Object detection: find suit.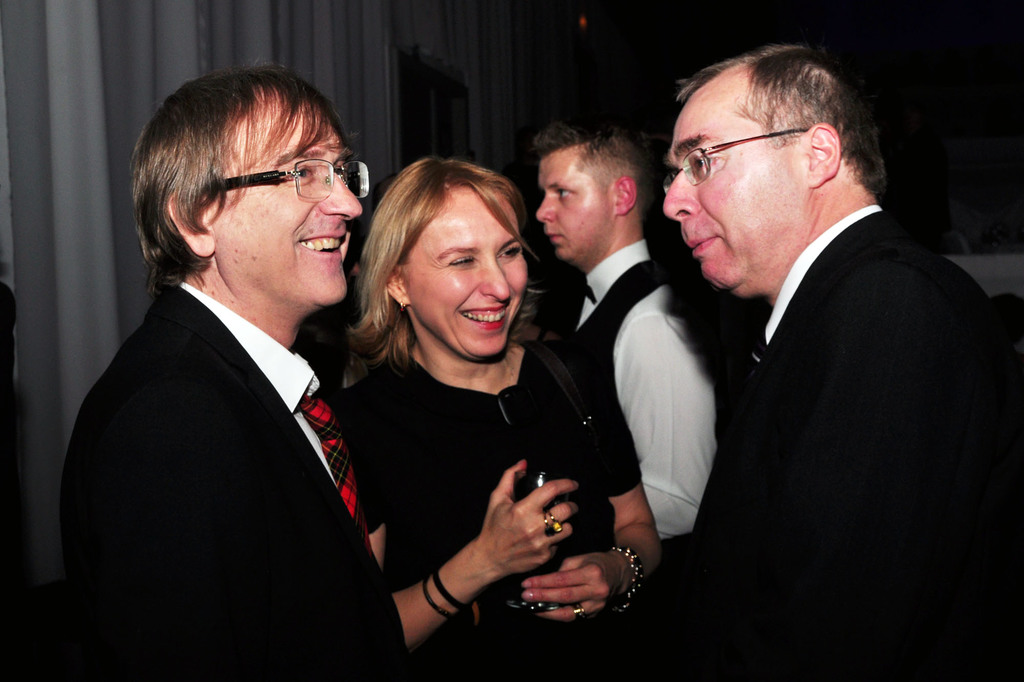
(527, 235, 729, 558).
